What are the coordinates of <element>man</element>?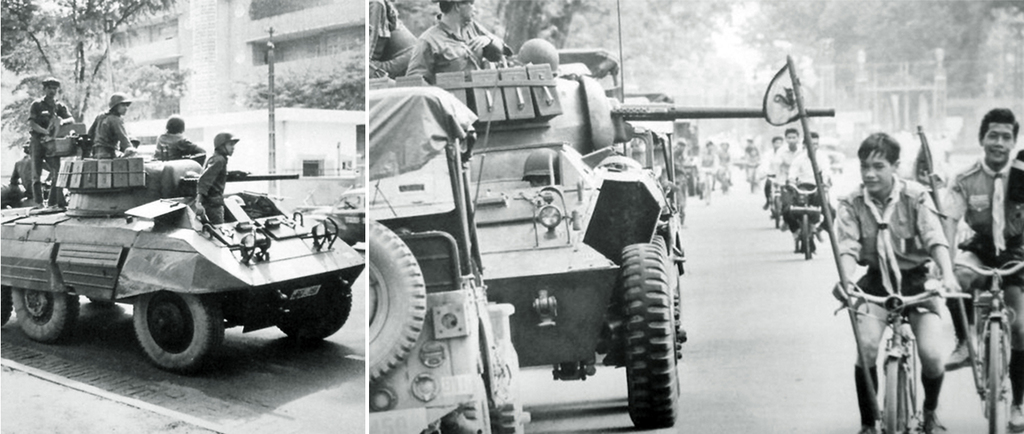
BBox(785, 132, 837, 244).
